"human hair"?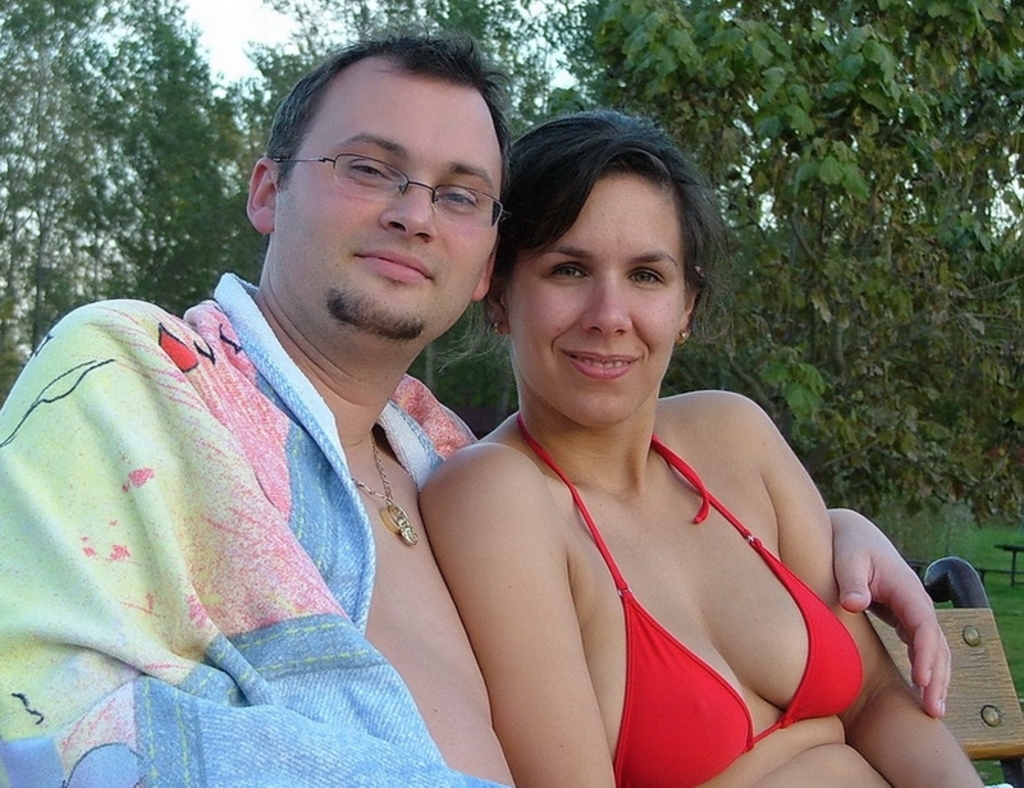
x1=262, y1=20, x2=516, y2=257
